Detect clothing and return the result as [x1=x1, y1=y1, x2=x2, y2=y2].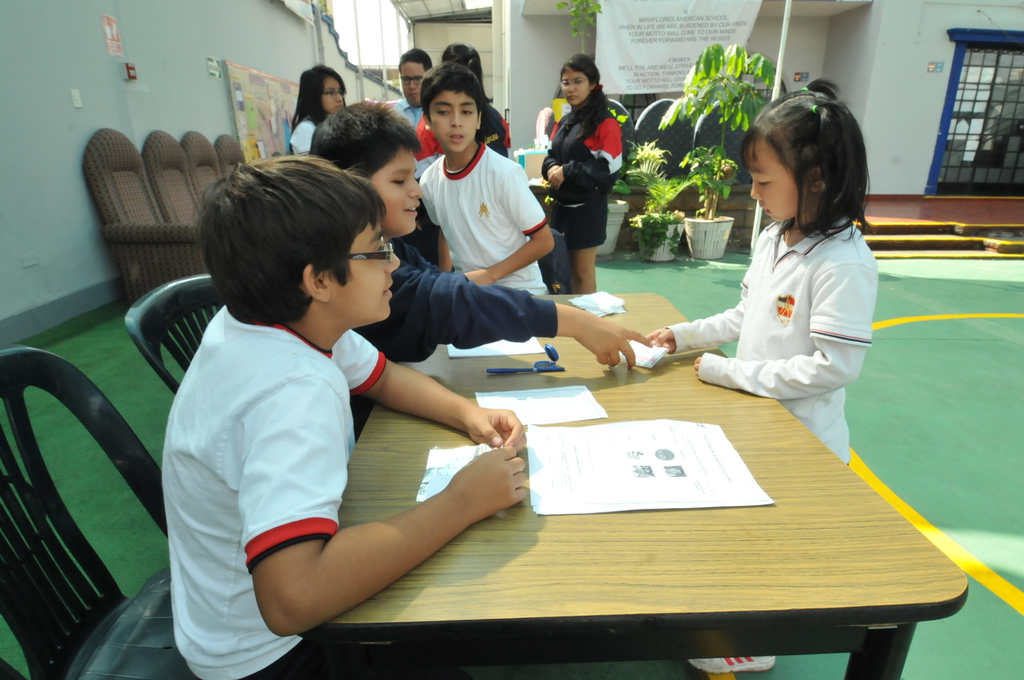
[x1=417, y1=143, x2=551, y2=298].
